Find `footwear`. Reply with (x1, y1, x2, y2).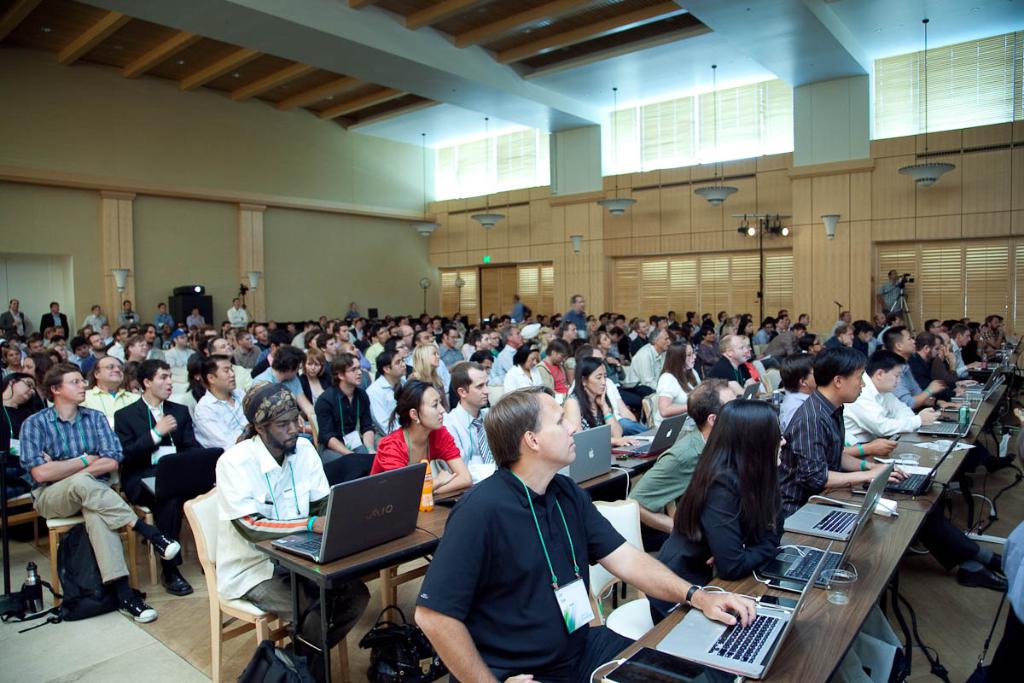
(992, 549, 1004, 573).
